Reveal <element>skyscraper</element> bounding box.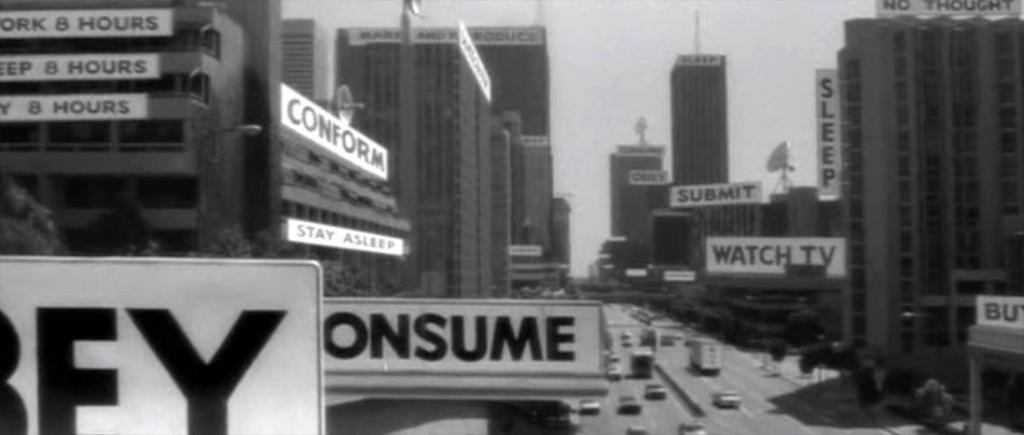
Revealed: pyautogui.locateOnScreen(661, 51, 734, 276).
